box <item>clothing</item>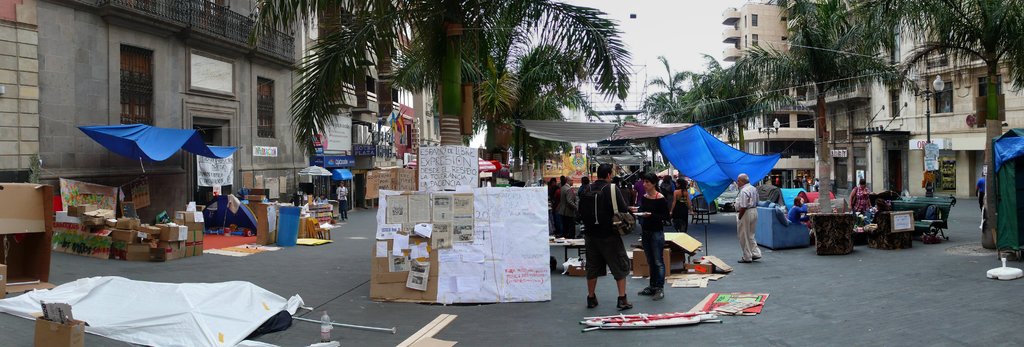
x1=317, y1=197, x2=328, y2=204
